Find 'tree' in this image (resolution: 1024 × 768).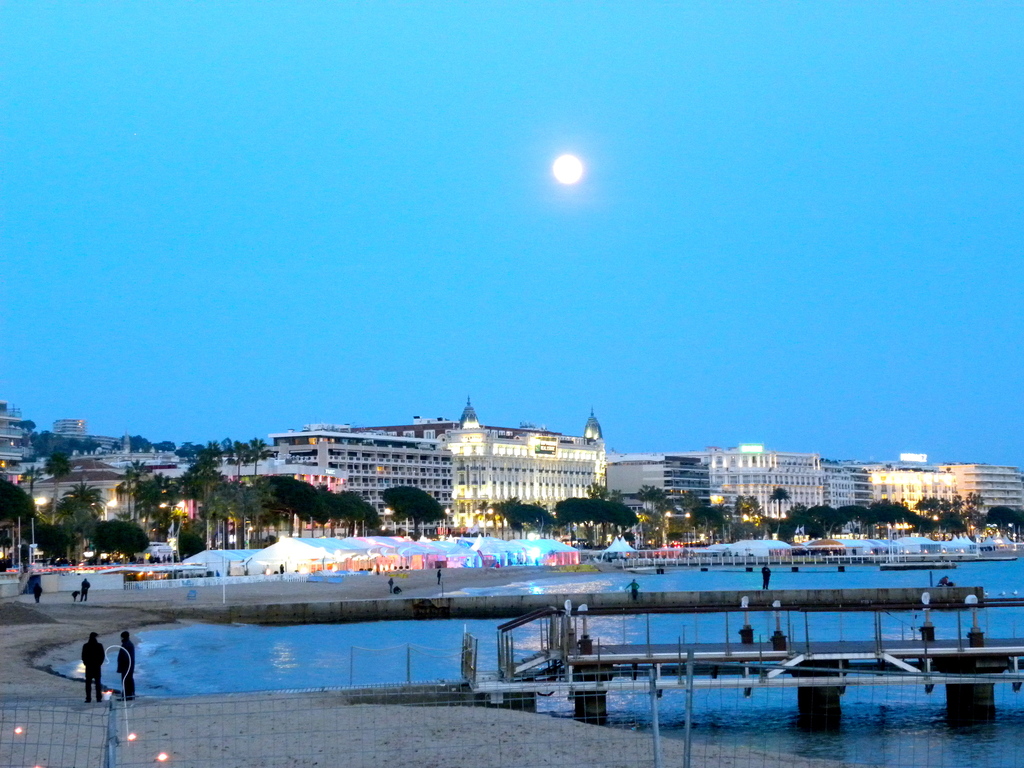
(636, 484, 684, 541).
